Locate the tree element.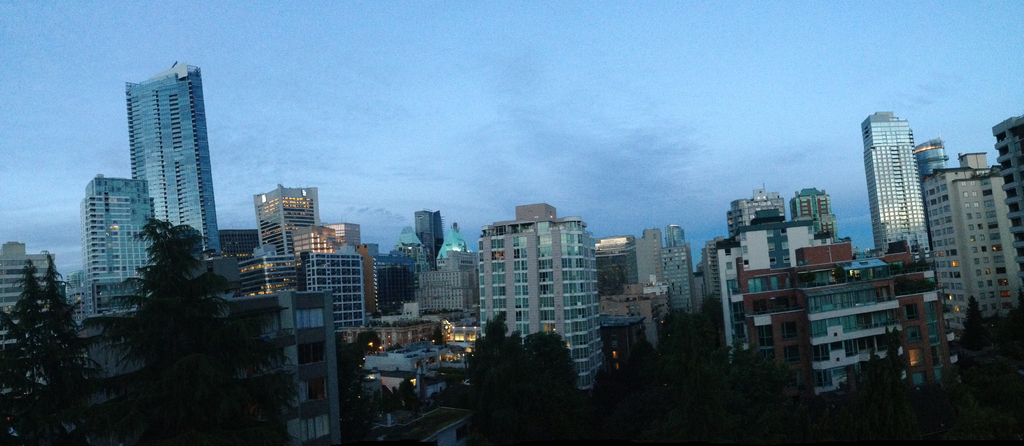
Element bbox: bbox(10, 236, 79, 396).
